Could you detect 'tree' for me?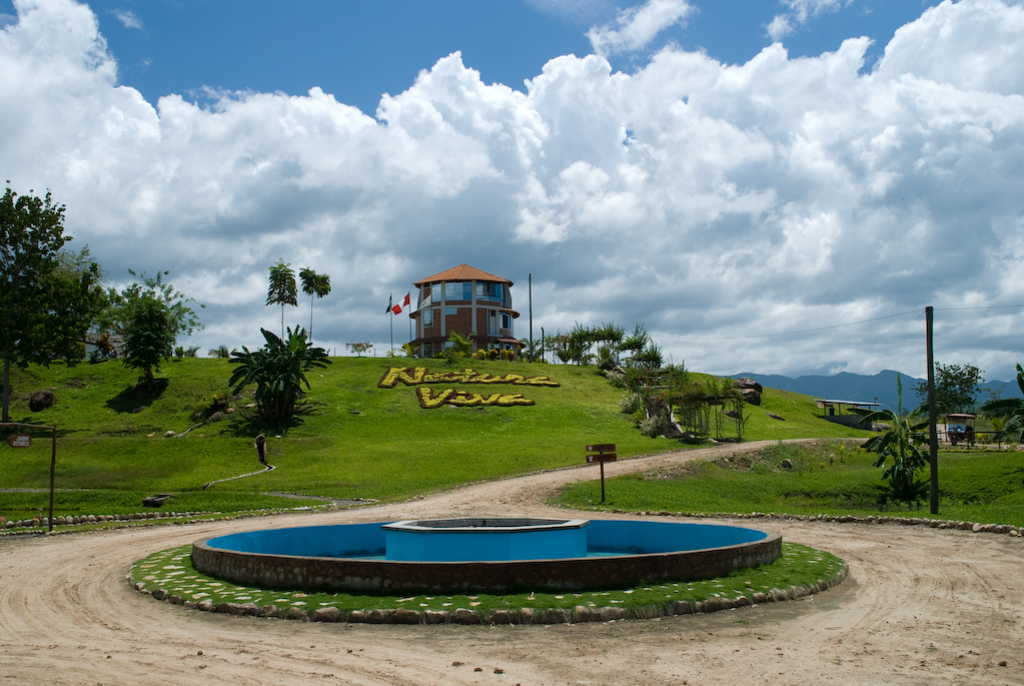
Detection result: crop(9, 180, 108, 380).
